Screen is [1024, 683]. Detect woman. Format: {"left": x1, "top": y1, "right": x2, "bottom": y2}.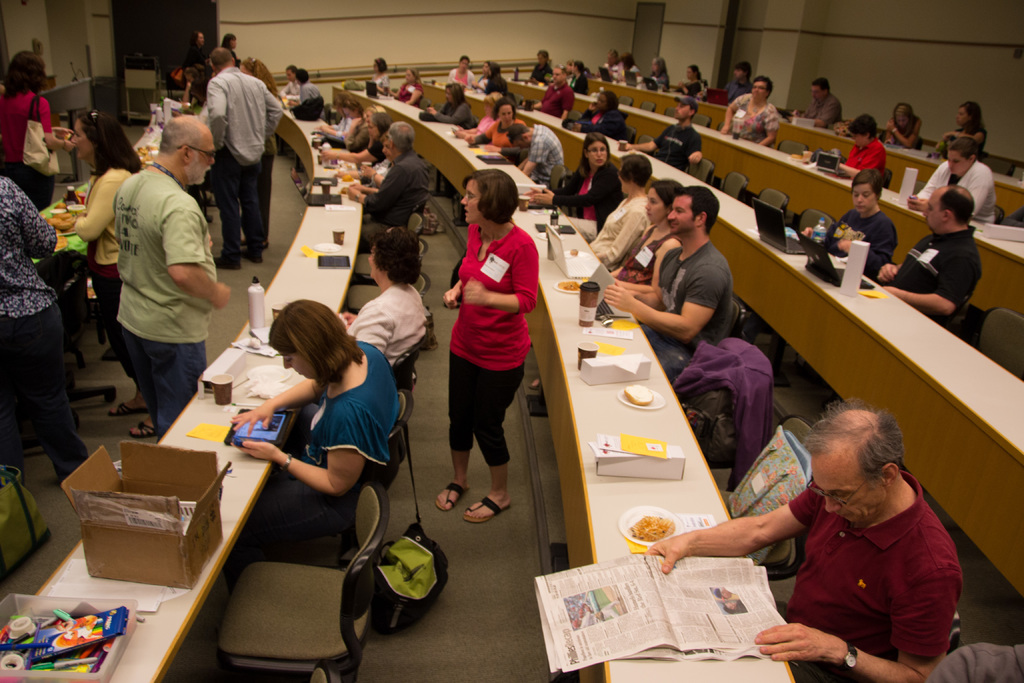
{"left": 434, "top": 147, "right": 550, "bottom": 550}.
